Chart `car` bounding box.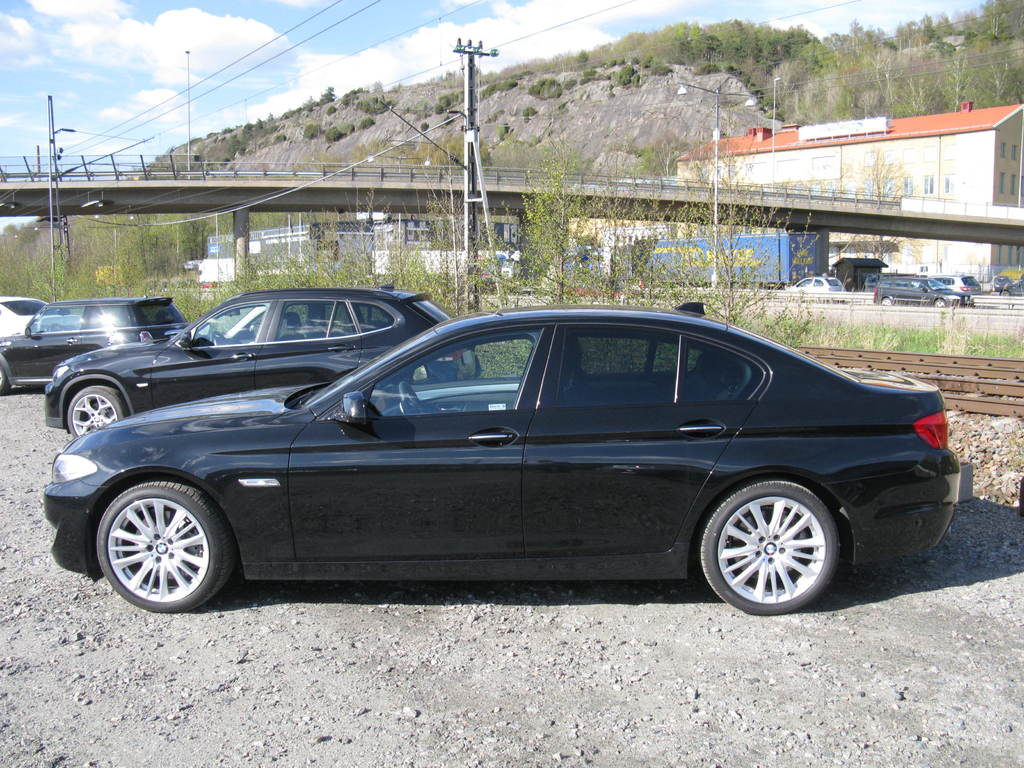
Charted: (left=929, top=276, right=977, bottom=300).
